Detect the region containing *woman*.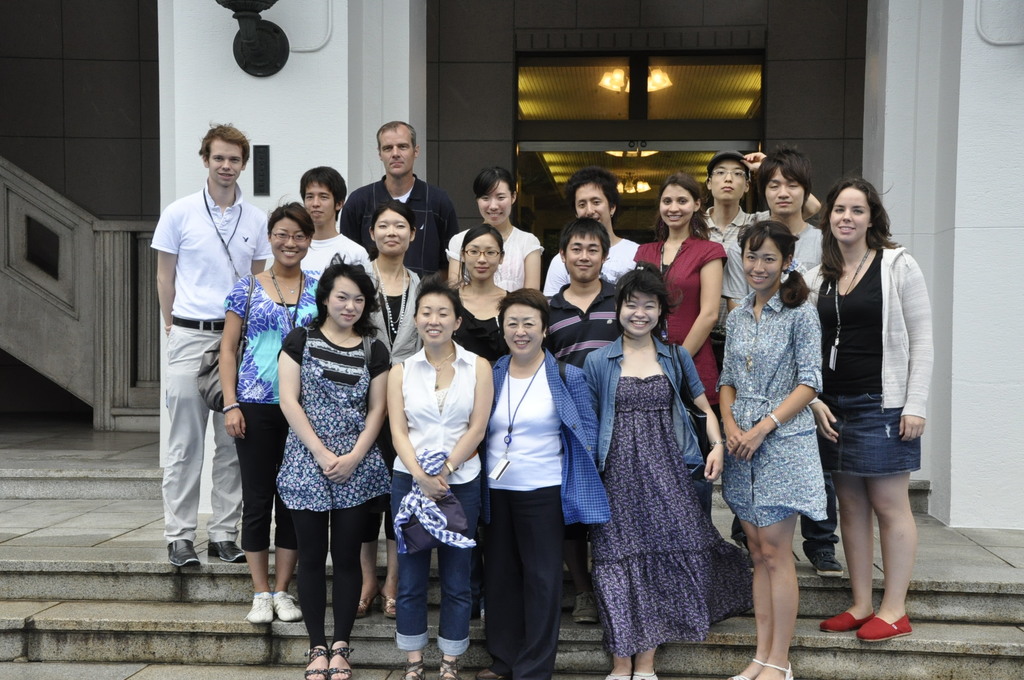
(x1=630, y1=172, x2=734, y2=633).
